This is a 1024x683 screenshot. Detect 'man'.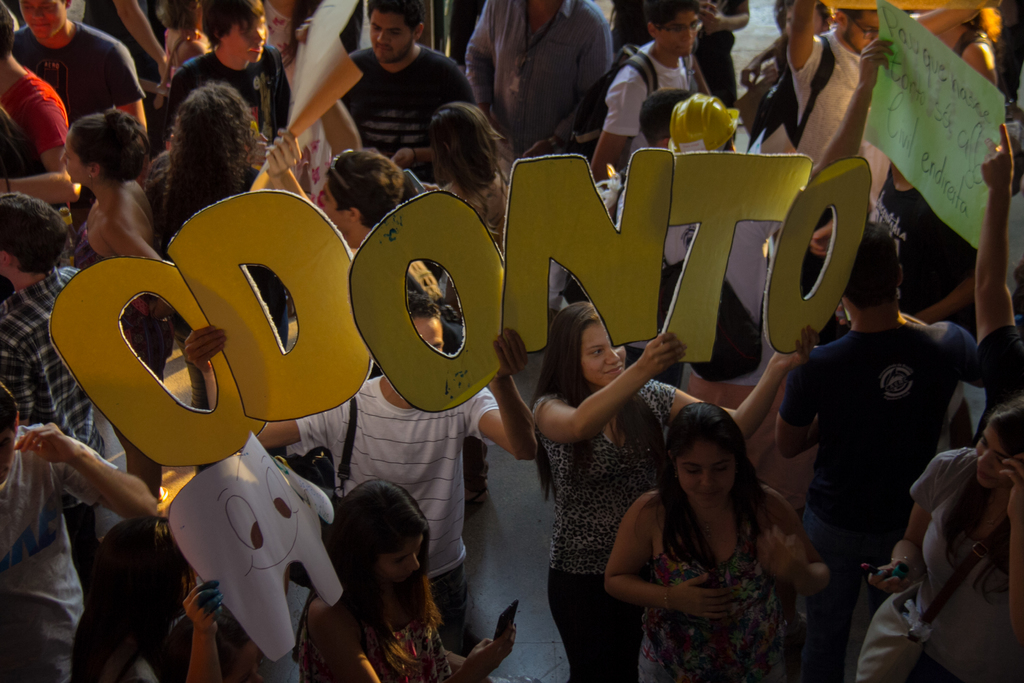
(x1=0, y1=379, x2=157, y2=682).
